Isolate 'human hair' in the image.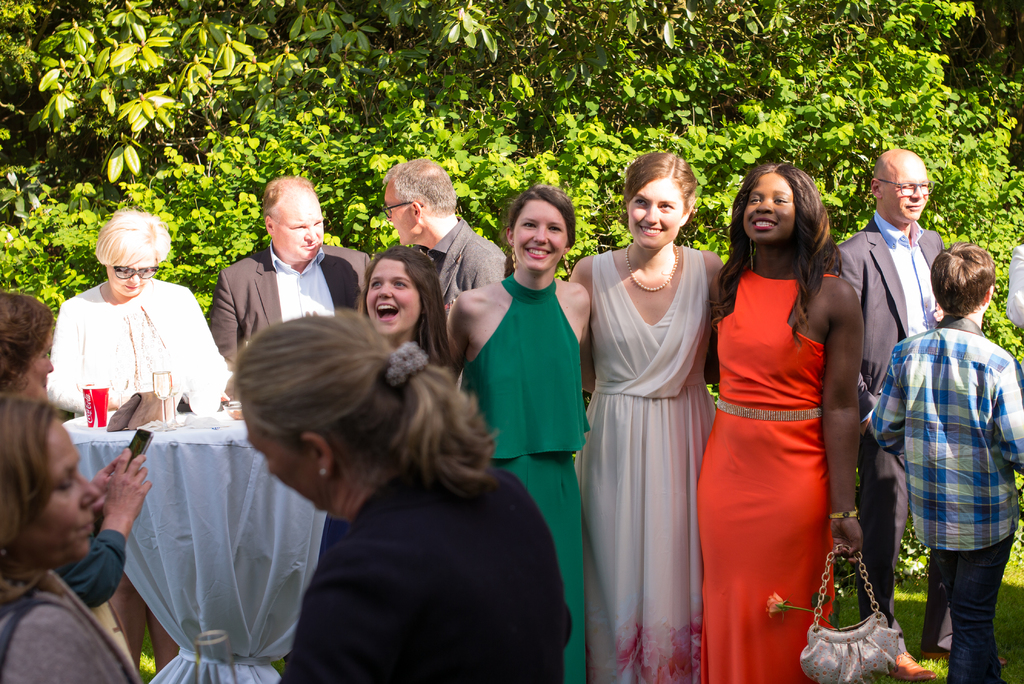
Isolated region: <bbox>622, 151, 697, 211</bbox>.
